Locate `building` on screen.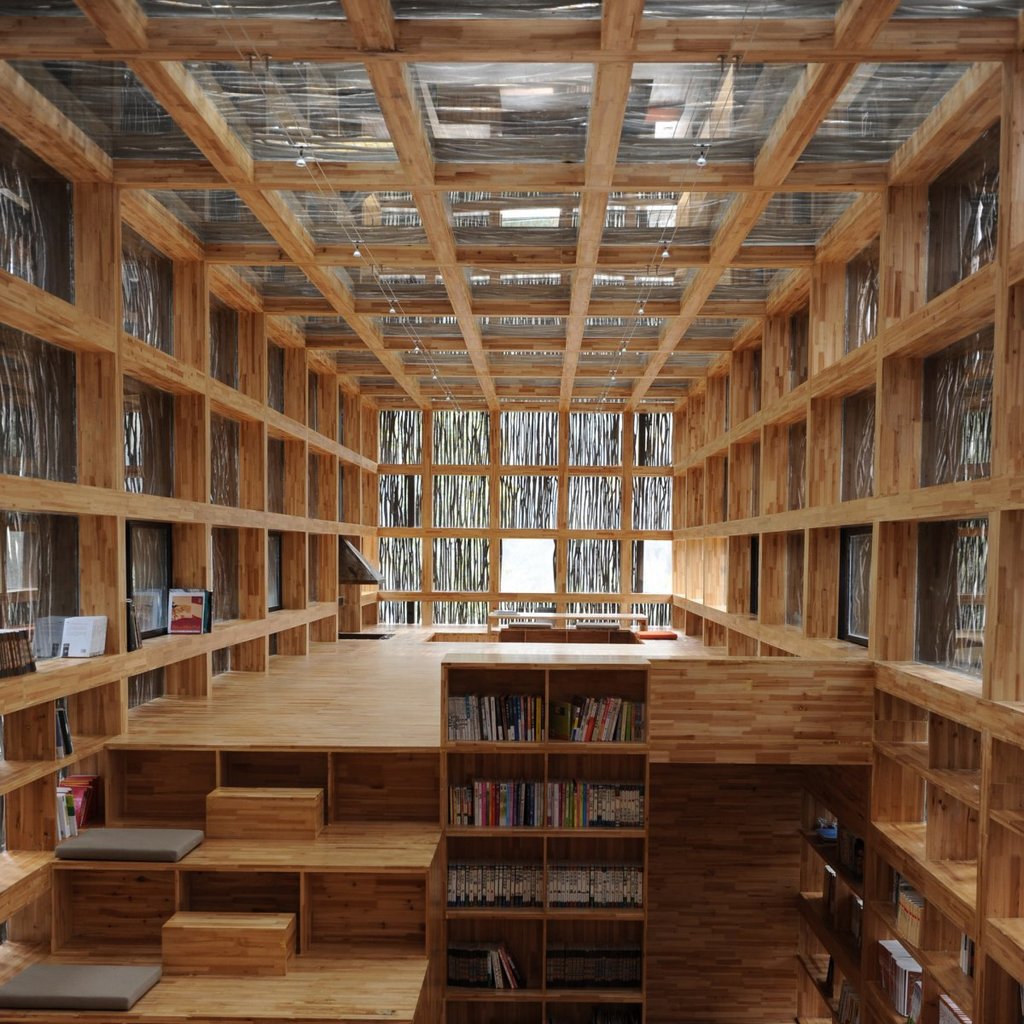
On screen at bbox=(0, 0, 1023, 1023).
